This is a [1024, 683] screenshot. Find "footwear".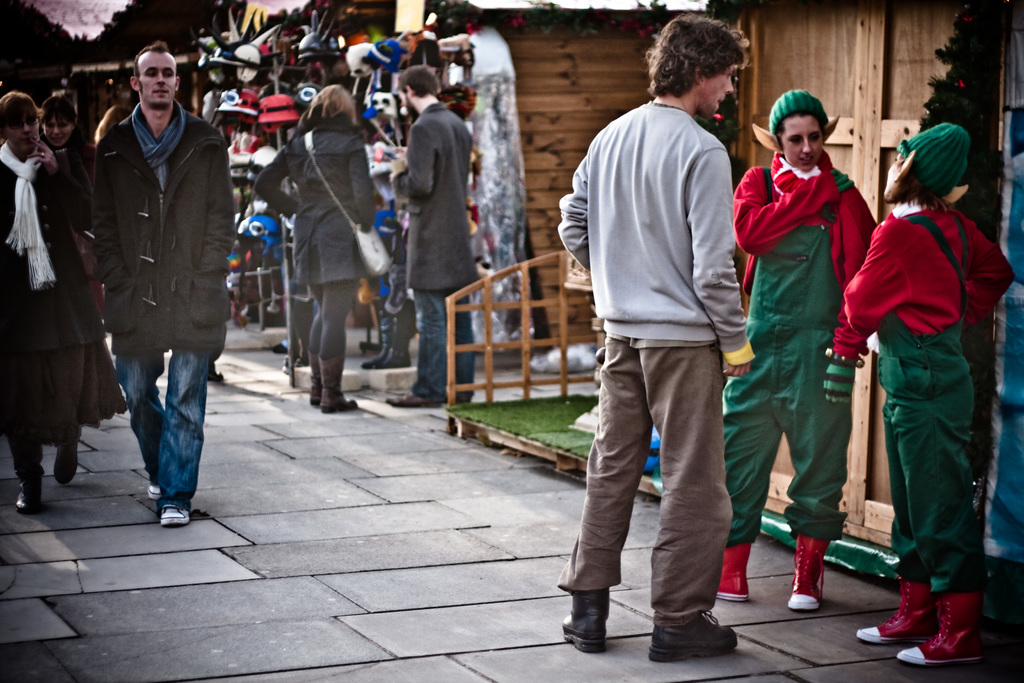
Bounding box: (left=56, top=434, right=79, bottom=484).
